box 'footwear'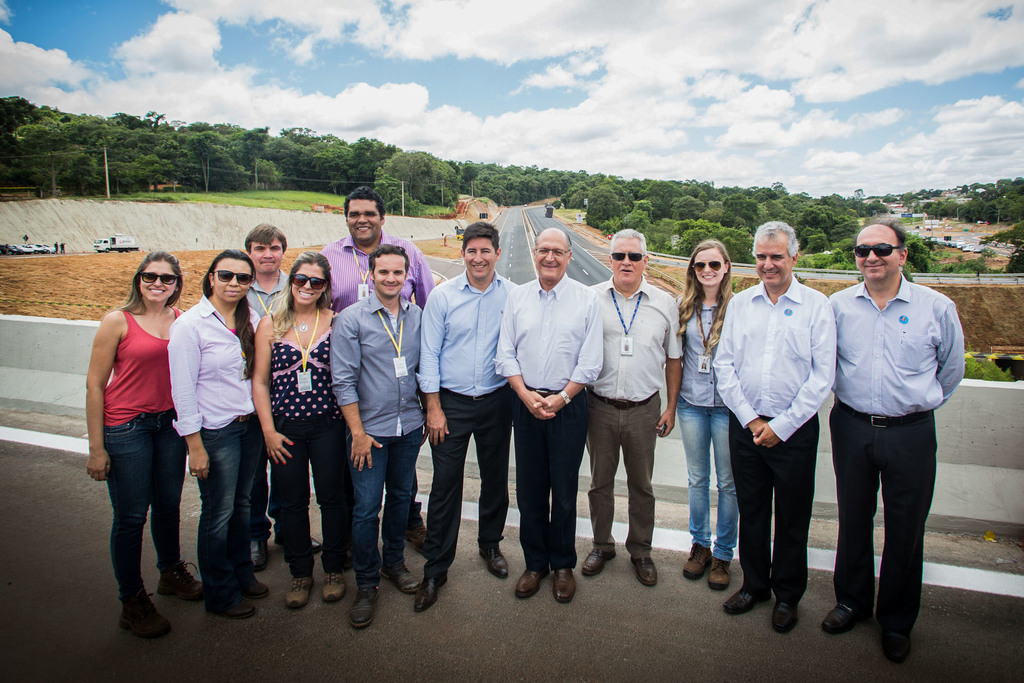
x1=633 y1=558 x2=662 y2=586
